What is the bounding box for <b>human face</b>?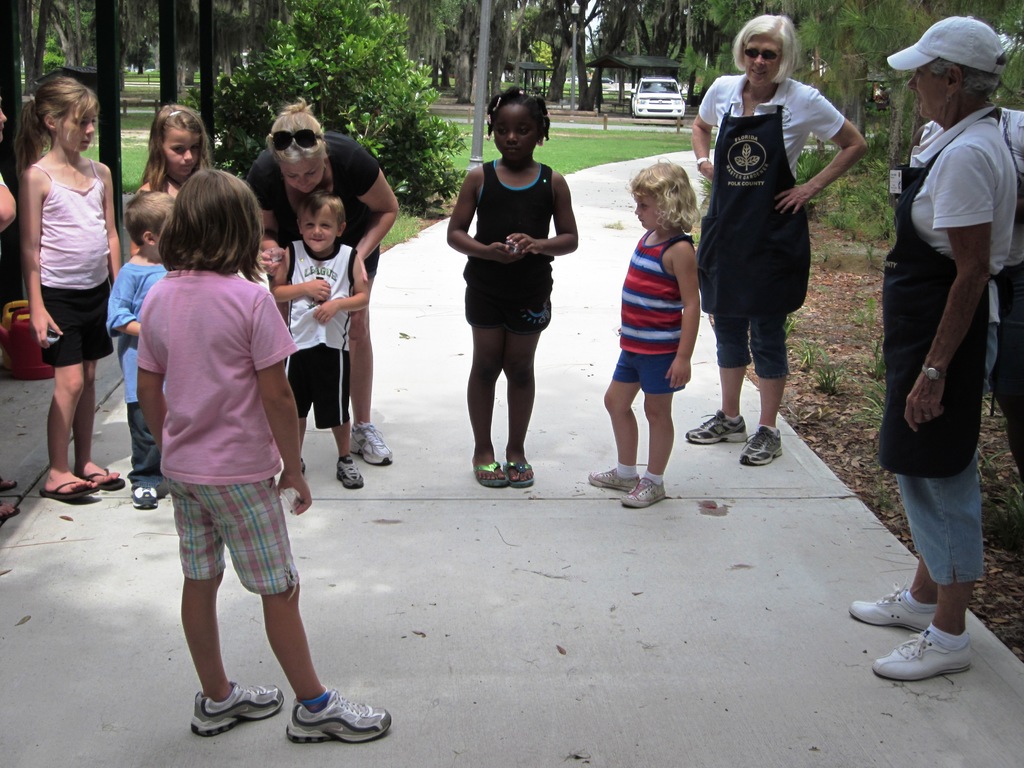
BBox(281, 156, 326, 189).
